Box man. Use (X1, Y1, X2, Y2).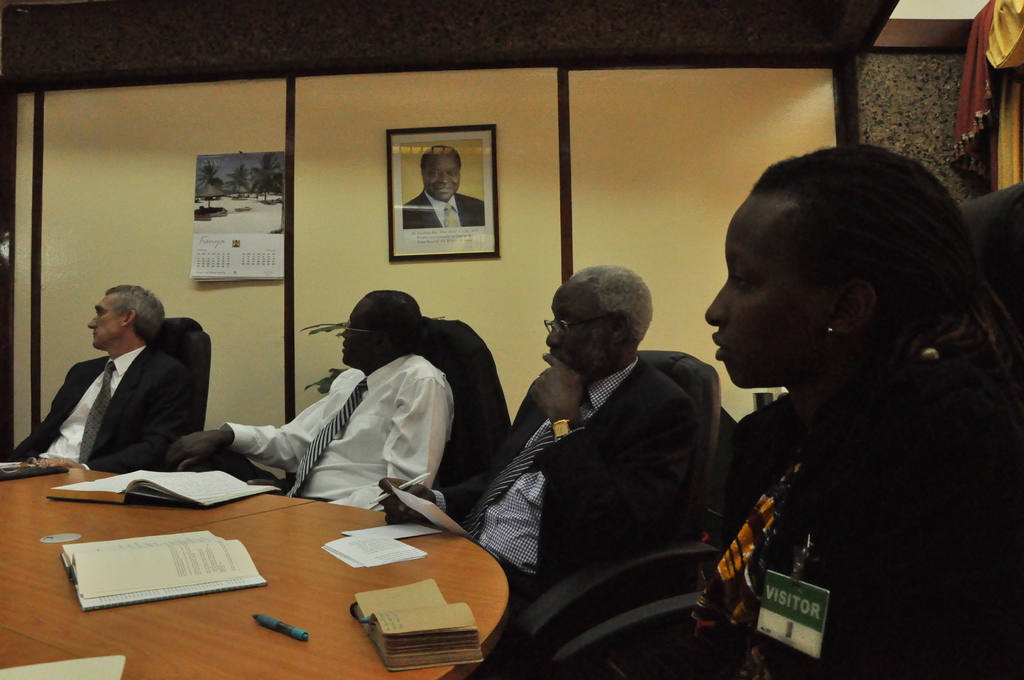
(171, 293, 453, 511).
